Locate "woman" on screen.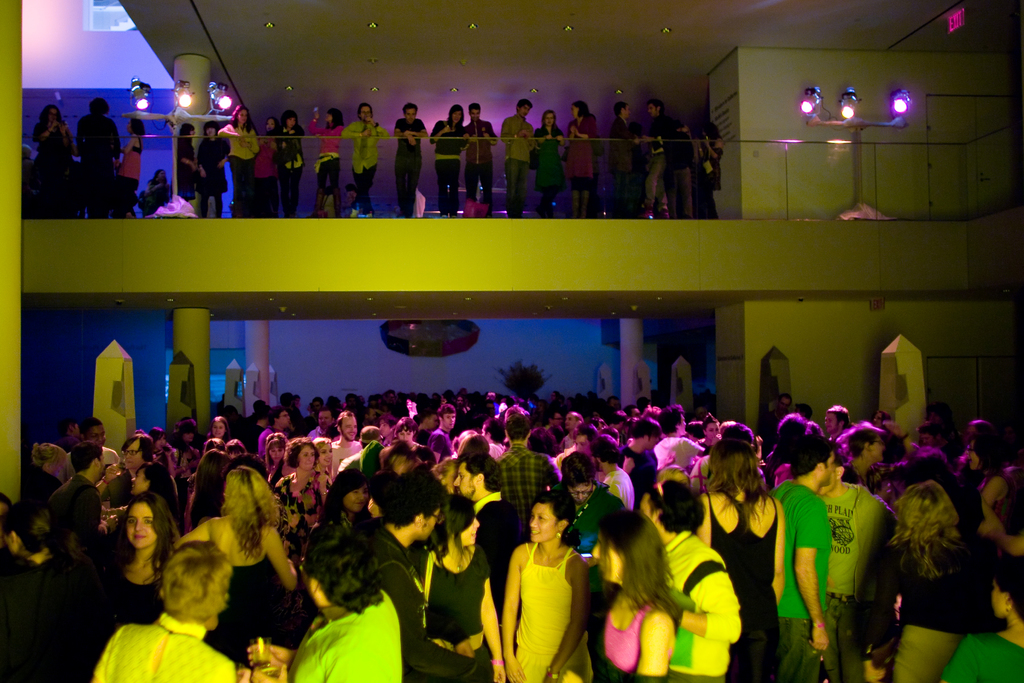
On screen at 419:496:511:682.
